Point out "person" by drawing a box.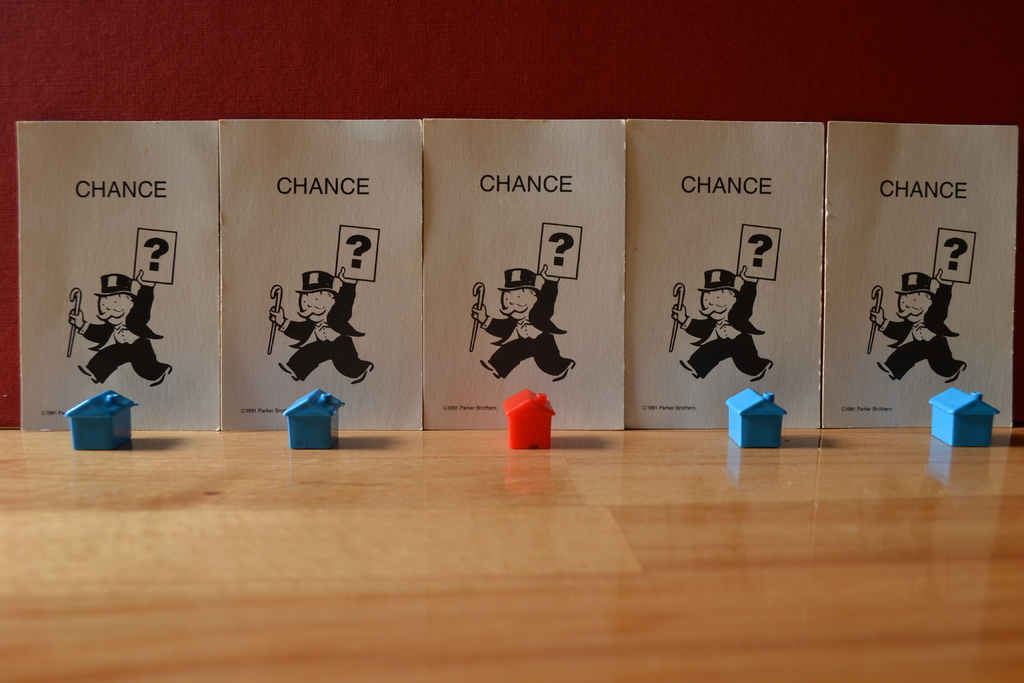
bbox=[668, 264, 775, 386].
